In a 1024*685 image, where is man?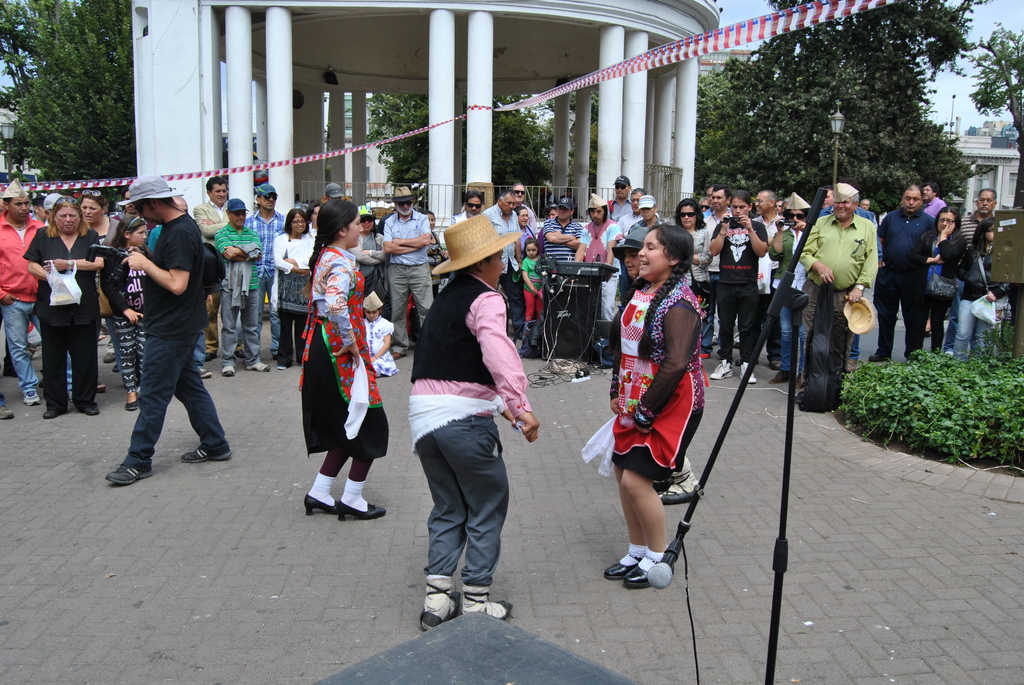
<region>604, 173, 634, 223</region>.
